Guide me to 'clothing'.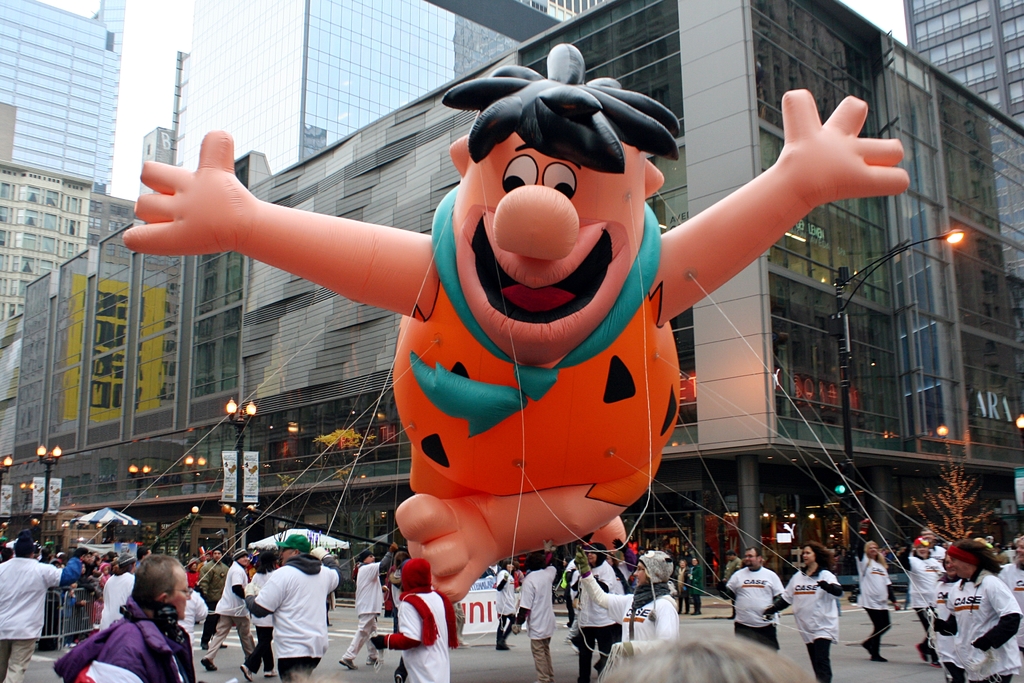
Guidance: BBox(672, 566, 689, 596).
